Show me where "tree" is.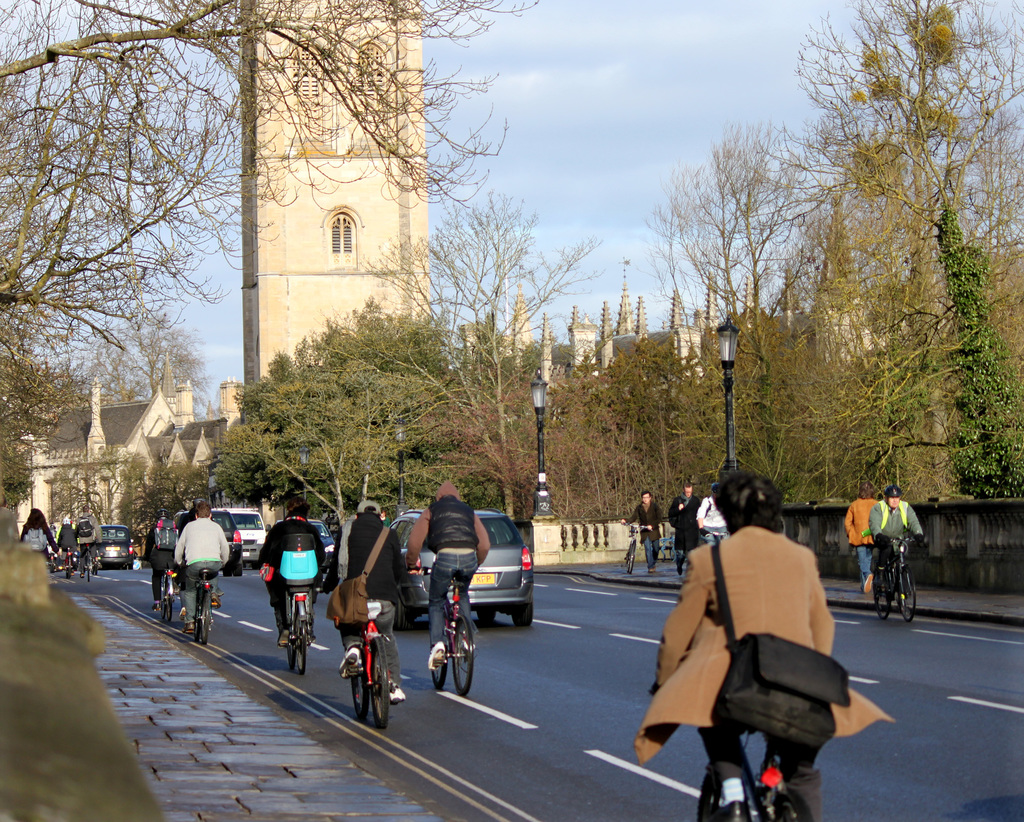
"tree" is at (x1=652, y1=114, x2=842, y2=501).
